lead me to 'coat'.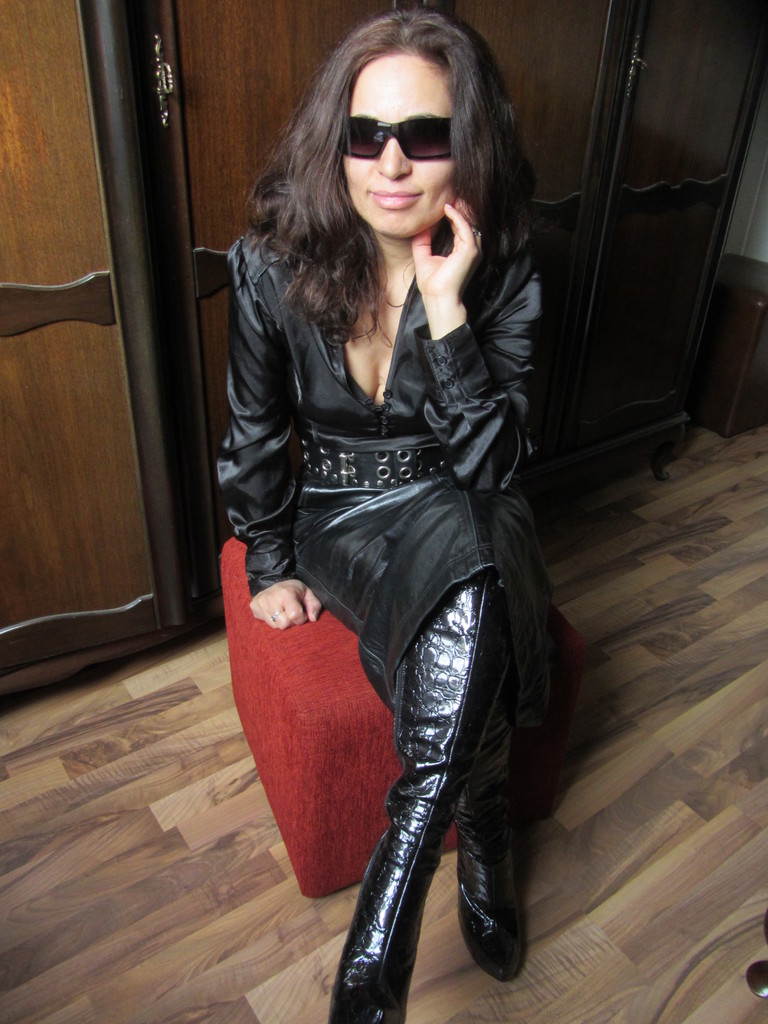
Lead to [214,122,556,697].
